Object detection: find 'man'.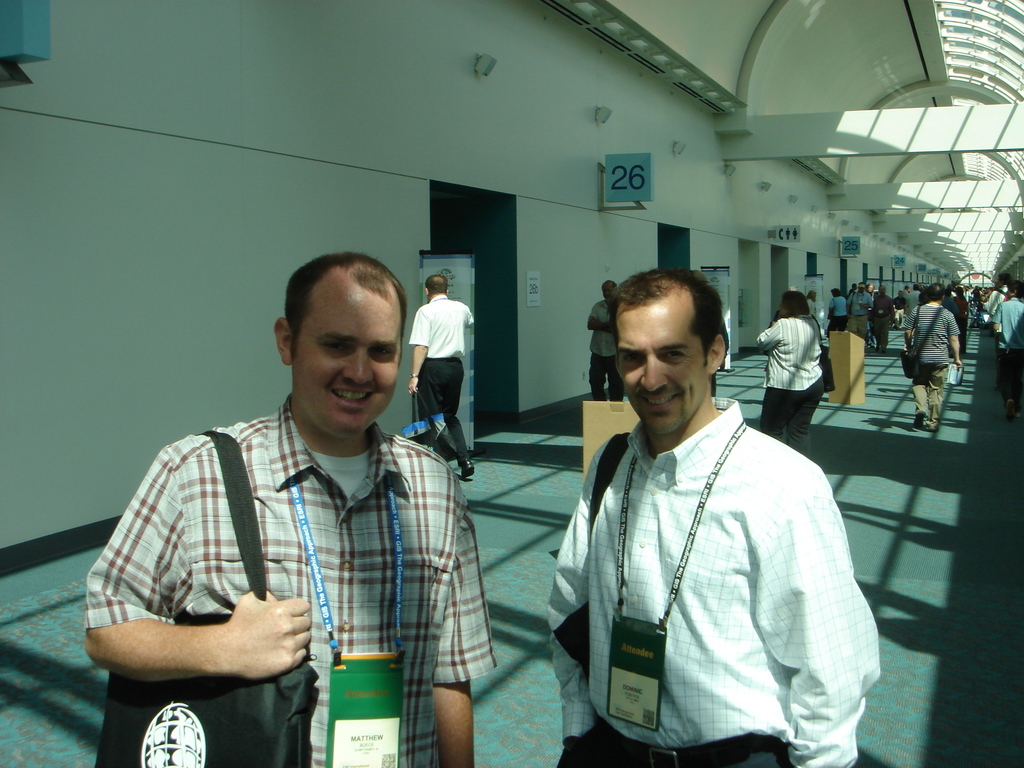
991 279 1023 420.
